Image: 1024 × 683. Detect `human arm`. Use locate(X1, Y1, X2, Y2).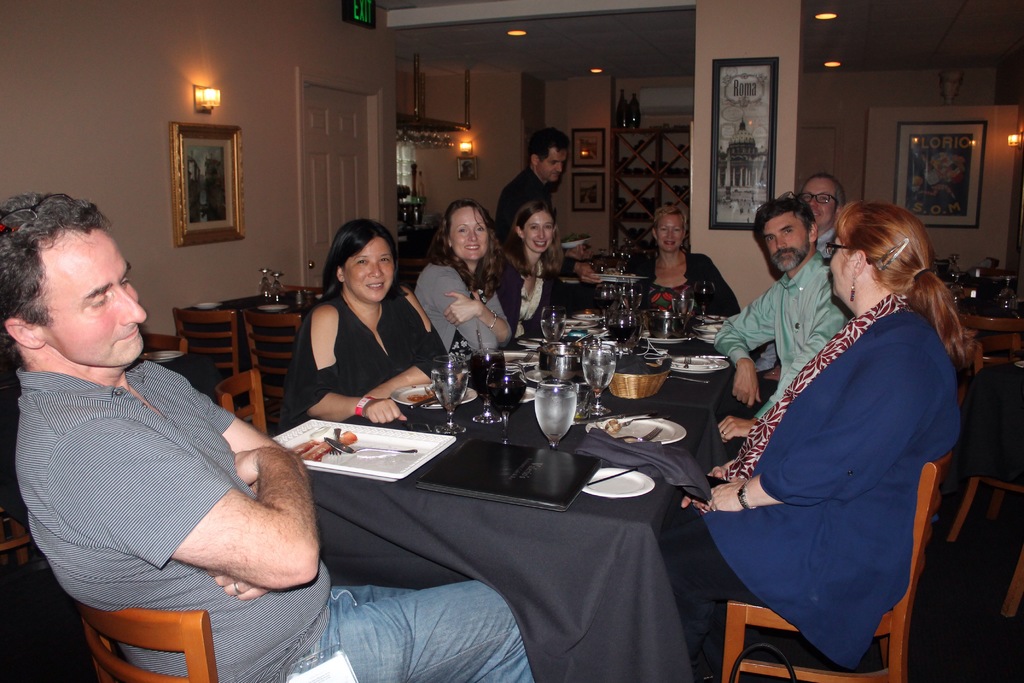
locate(687, 329, 941, 513).
